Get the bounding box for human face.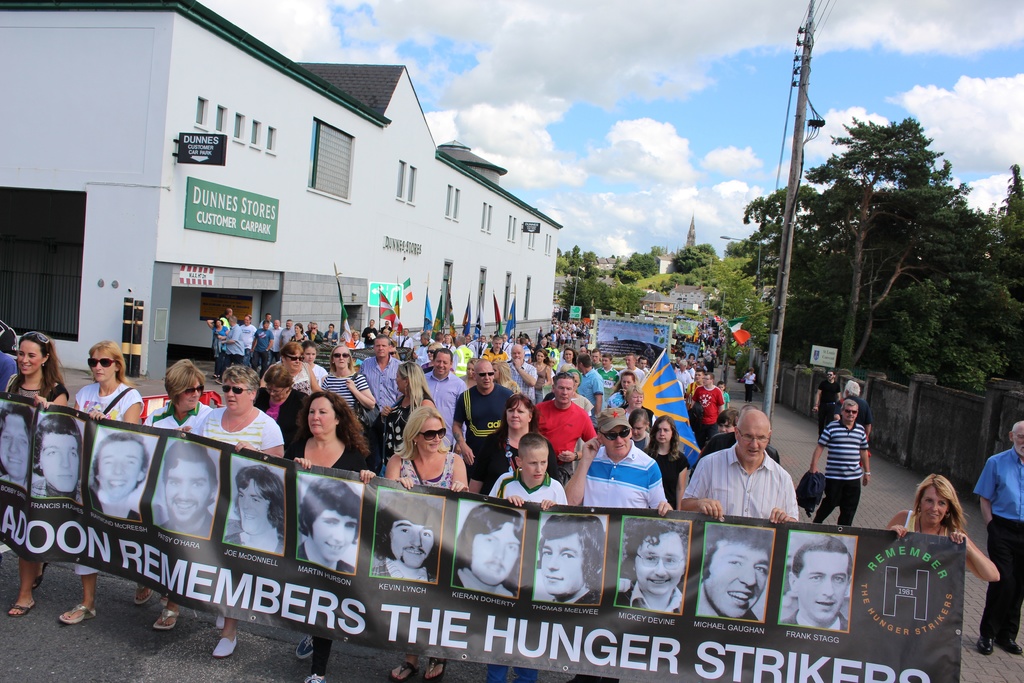
(435,354,449,378).
